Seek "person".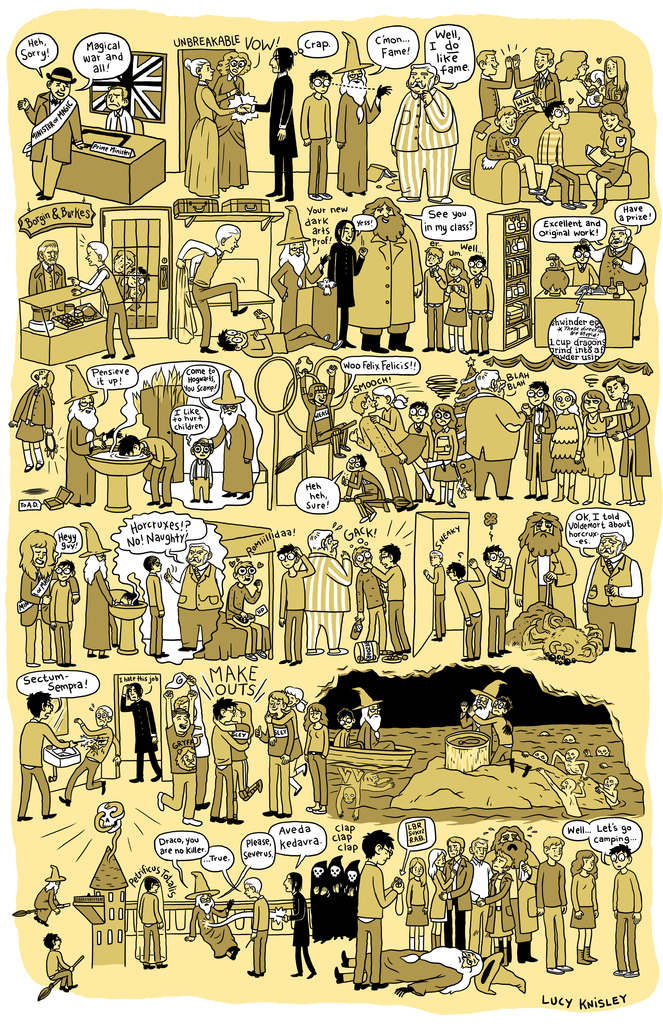
{"left": 213, "top": 50, "right": 247, "bottom": 192}.
